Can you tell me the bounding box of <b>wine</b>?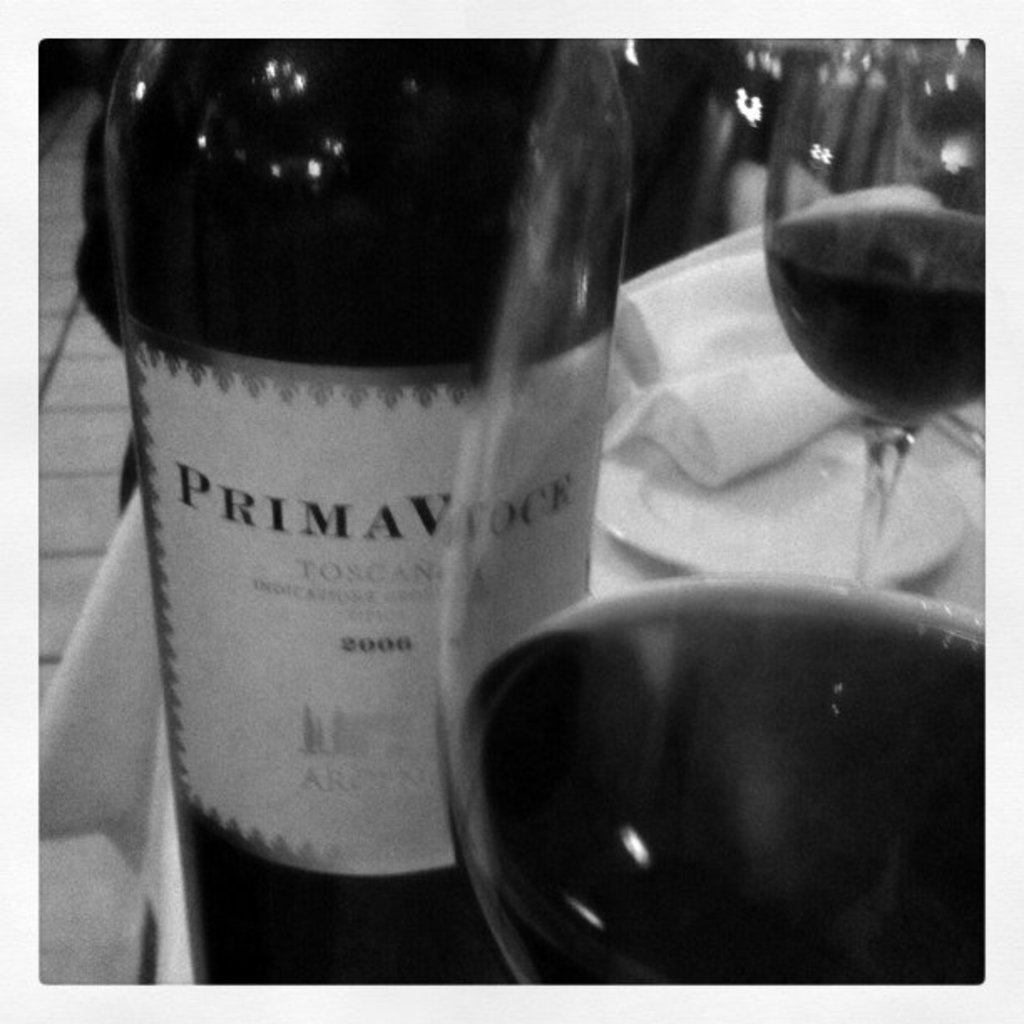
(443, 557, 994, 996).
